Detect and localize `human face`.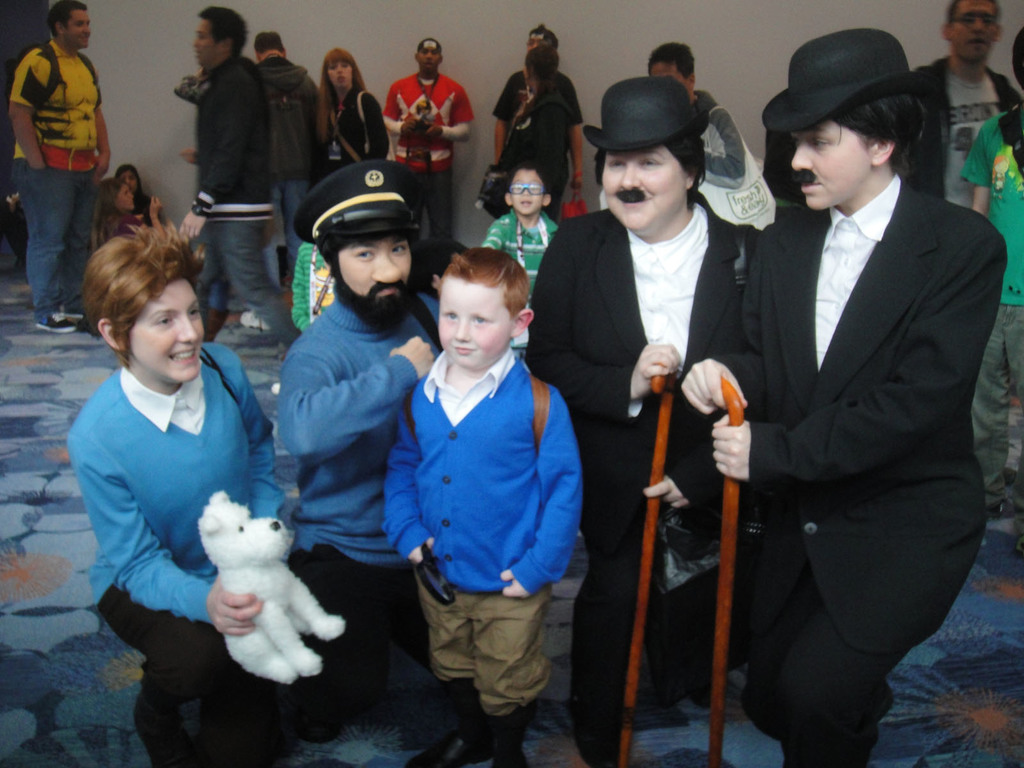
Localized at x1=511 y1=168 x2=543 y2=219.
